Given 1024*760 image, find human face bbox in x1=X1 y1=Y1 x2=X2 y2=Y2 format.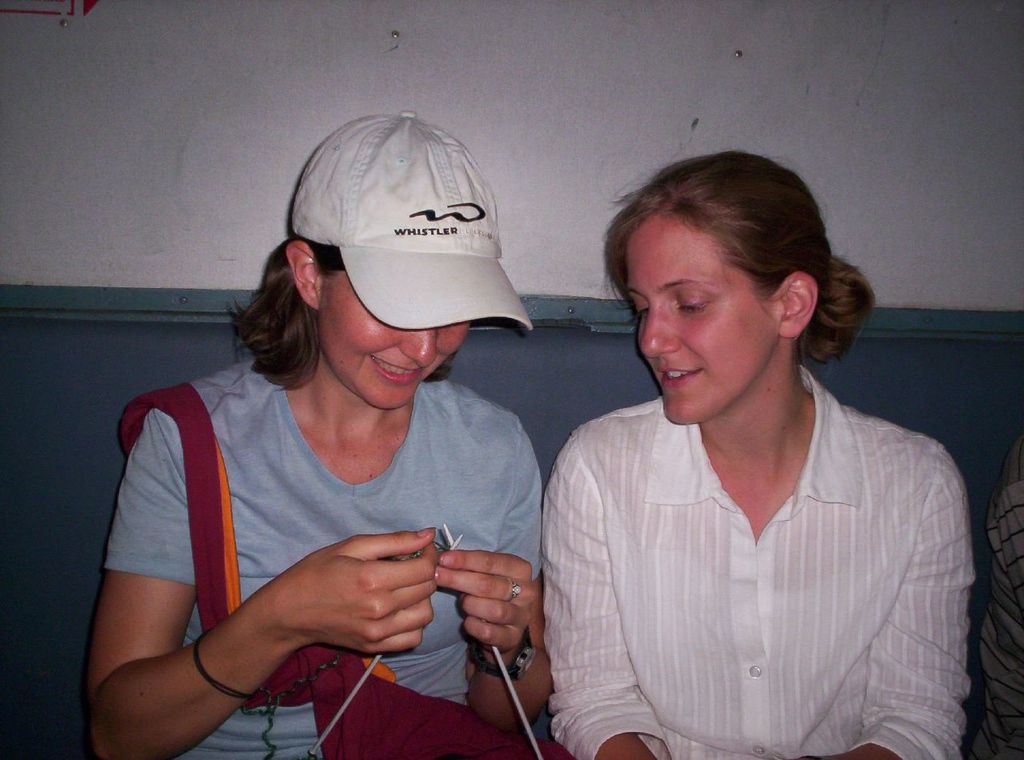
x1=316 y1=271 x2=470 y2=411.
